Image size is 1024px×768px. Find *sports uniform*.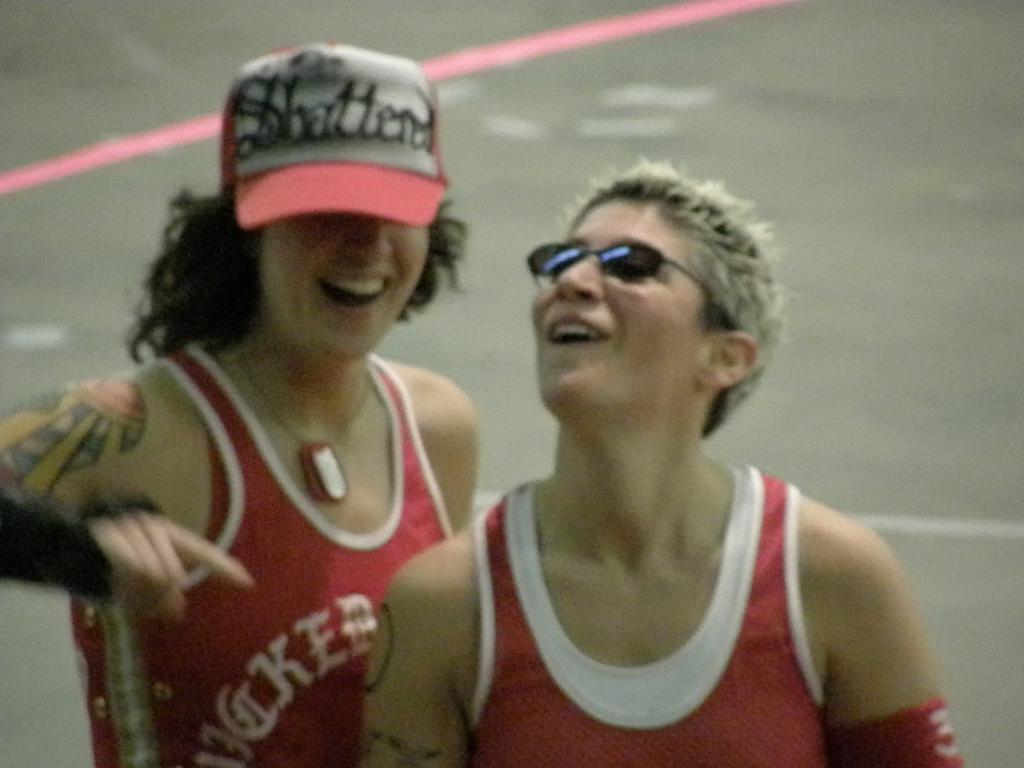
(442,465,958,767).
